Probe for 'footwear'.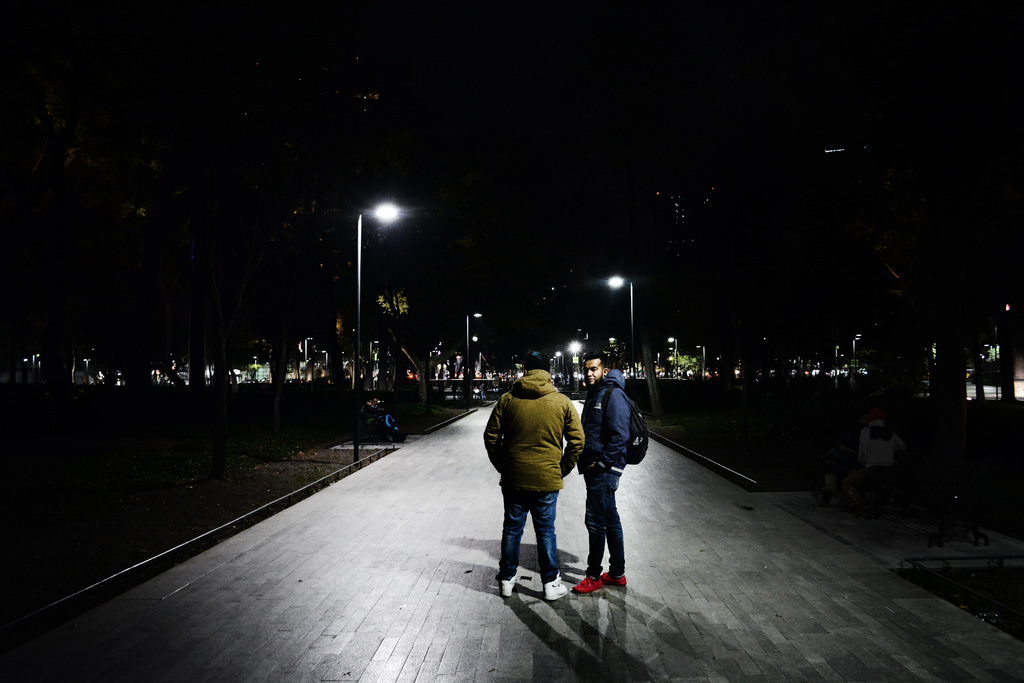
Probe result: Rect(575, 577, 605, 593).
